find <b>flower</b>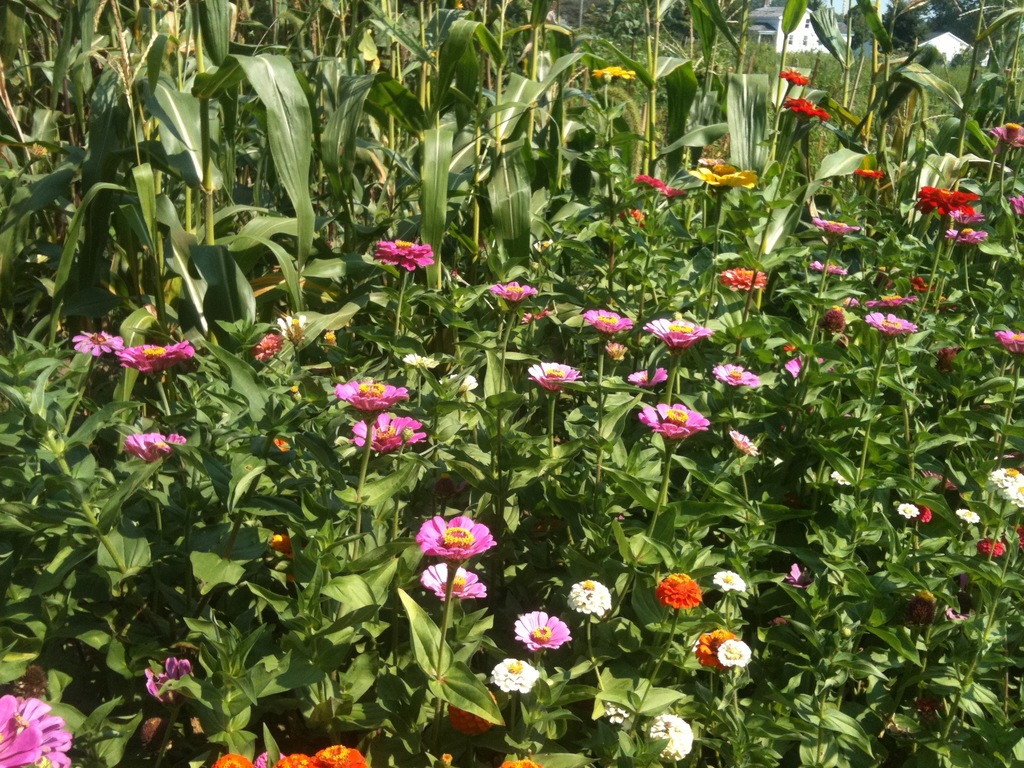
<box>838,296,861,305</box>
